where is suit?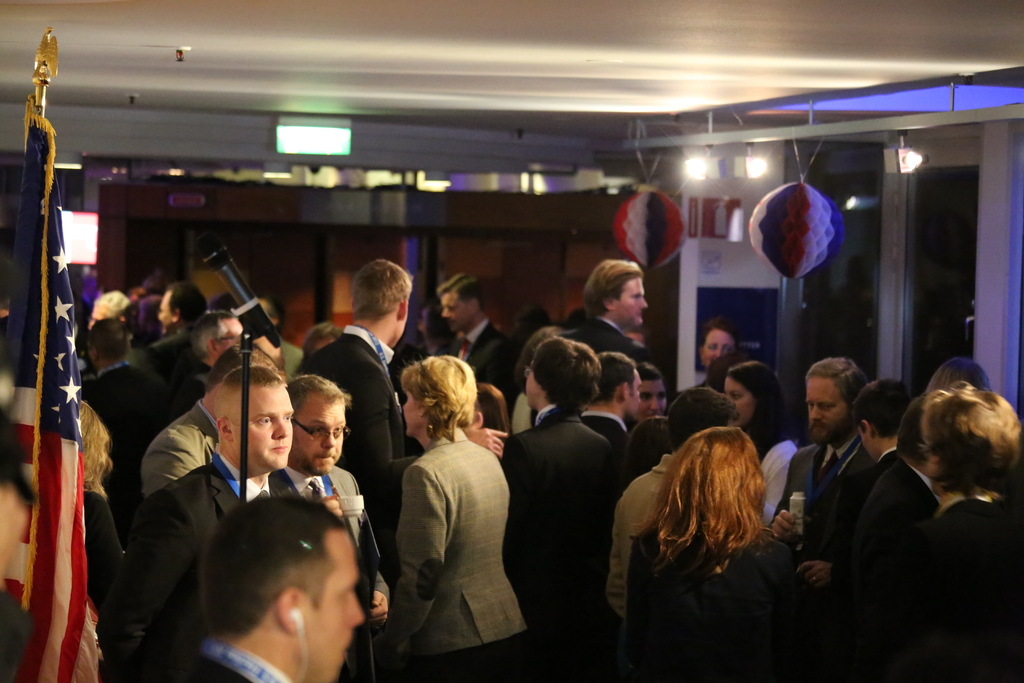
(x1=872, y1=490, x2=1023, y2=682).
